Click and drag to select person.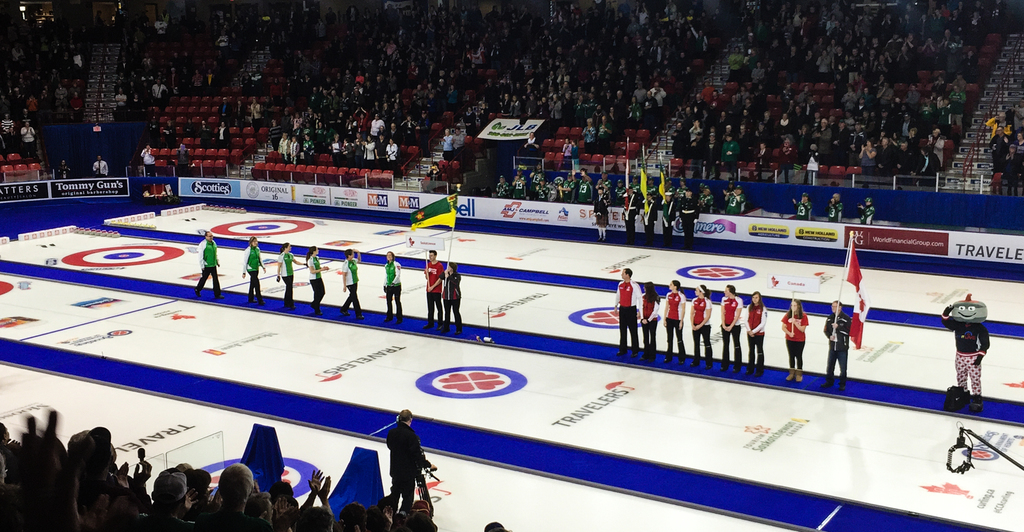
Selection: x1=383 y1=252 x2=403 y2=324.
